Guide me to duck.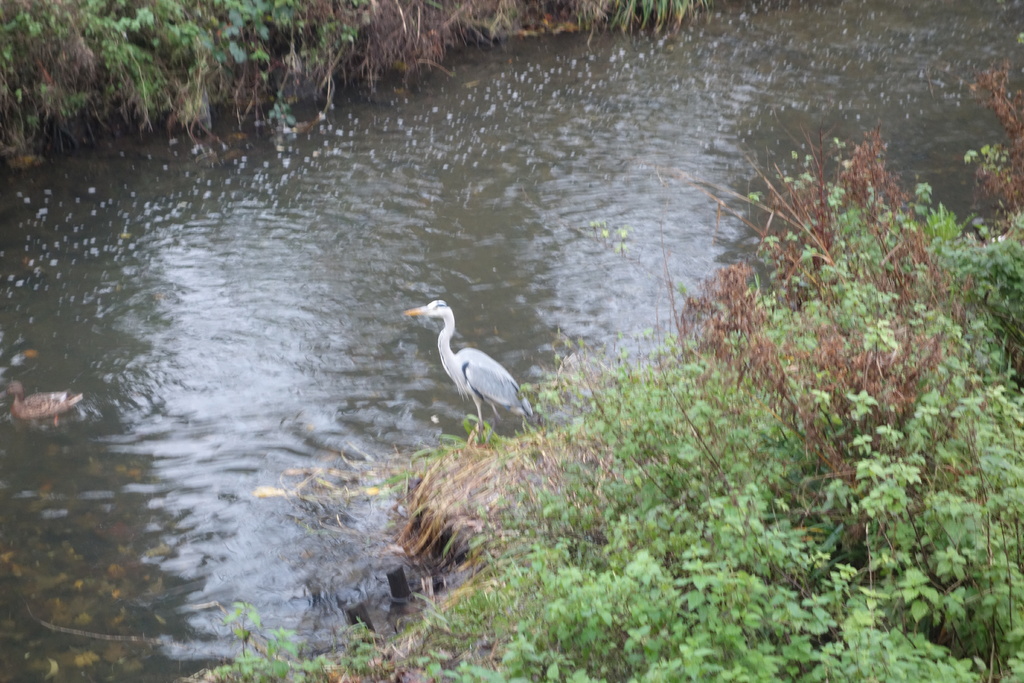
Guidance: region(397, 296, 543, 442).
